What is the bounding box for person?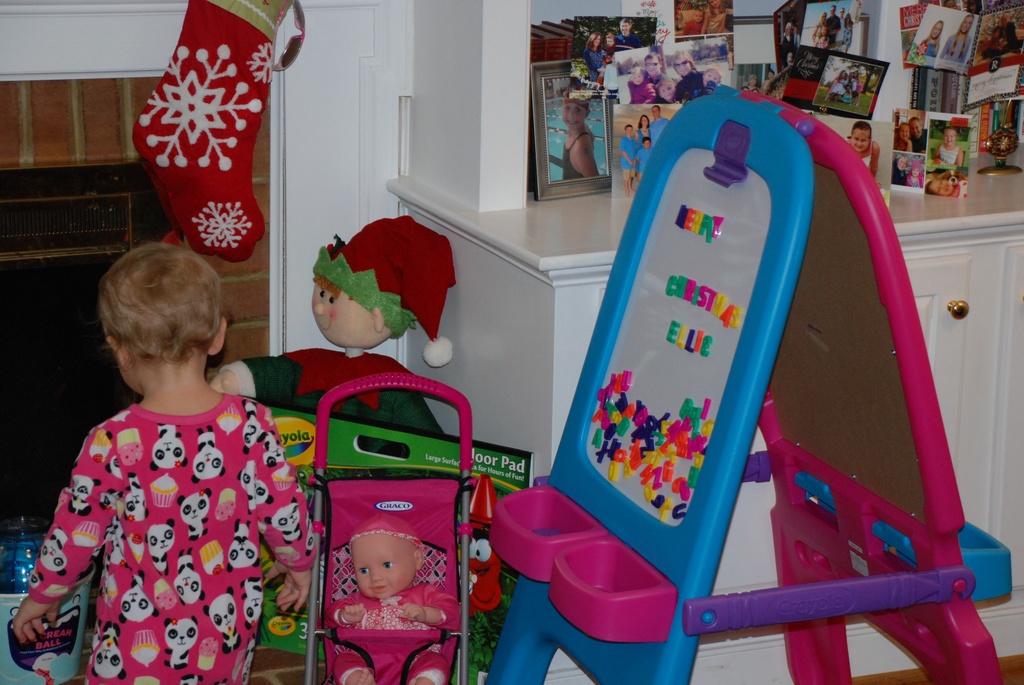
(left=691, top=63, right=722, bottom=98).
